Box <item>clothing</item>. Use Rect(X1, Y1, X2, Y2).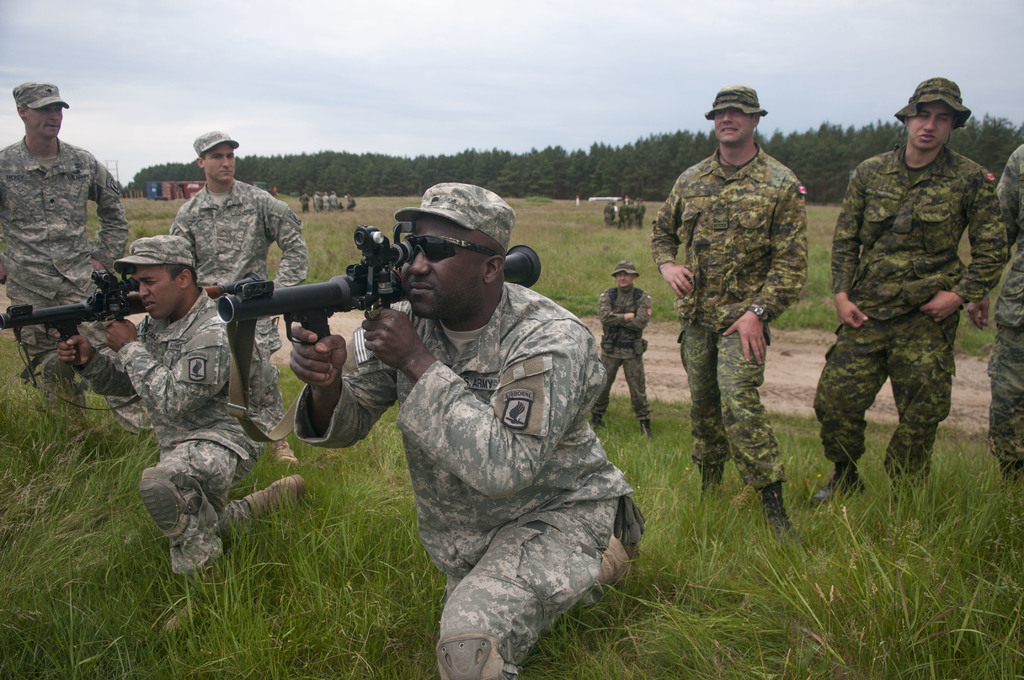
Rect(298, 276, 637, 679).
